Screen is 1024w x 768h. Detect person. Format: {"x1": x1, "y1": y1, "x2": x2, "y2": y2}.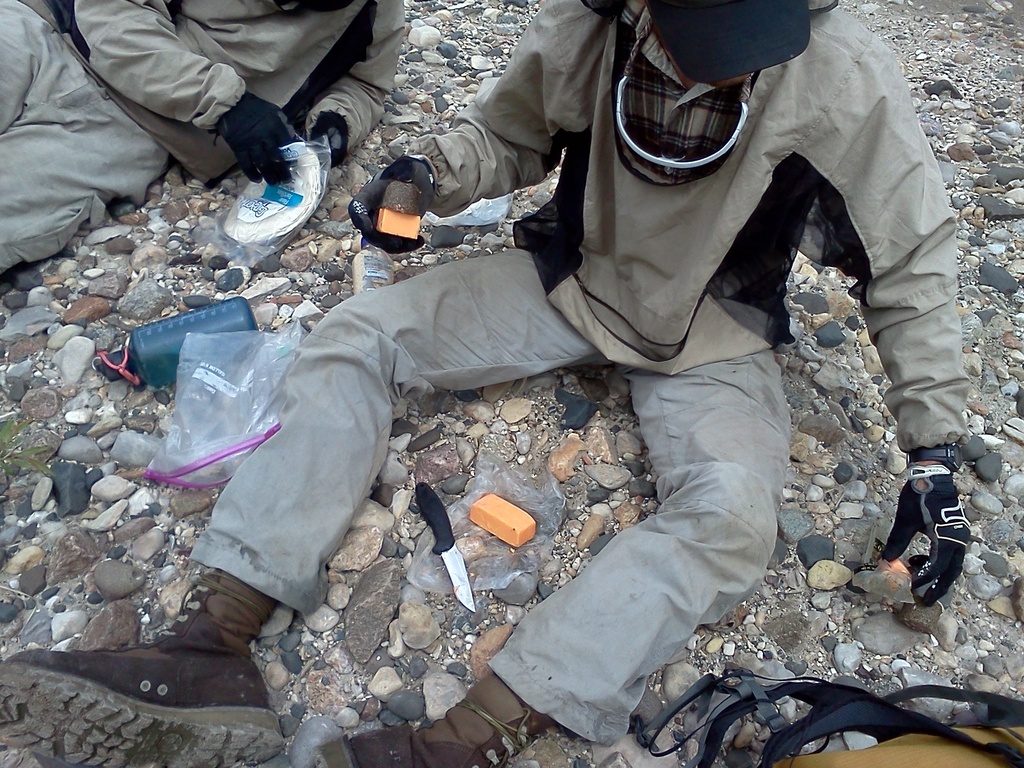
{"x1": 0, "y1": 0, "x2": 407, "y2": 282}.
